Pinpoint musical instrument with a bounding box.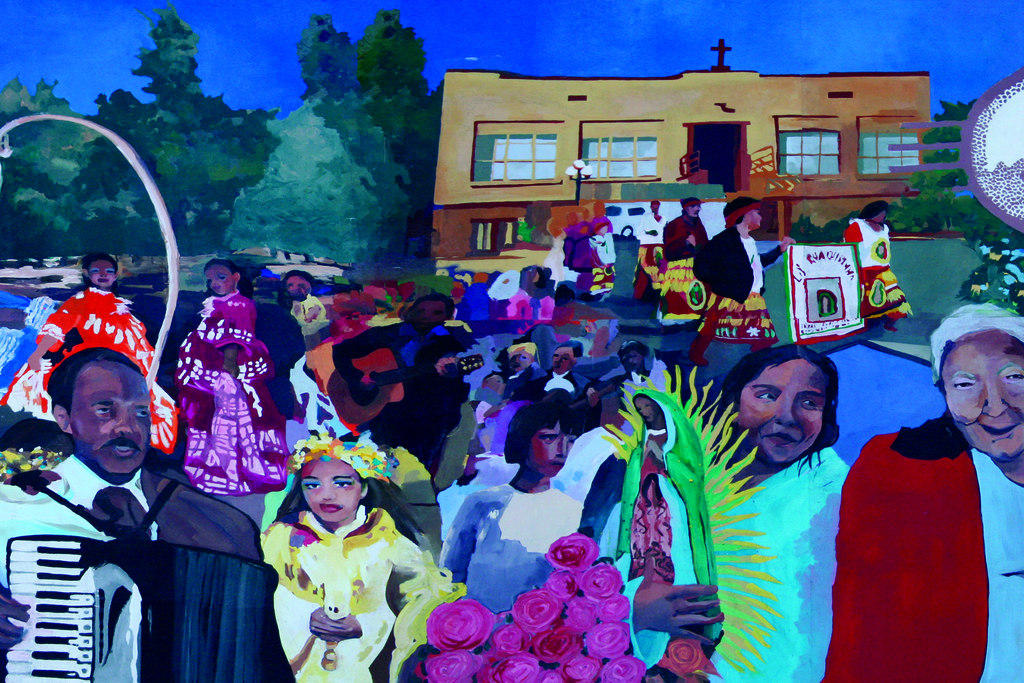
<region>0, 529, 140, 682</region>.
